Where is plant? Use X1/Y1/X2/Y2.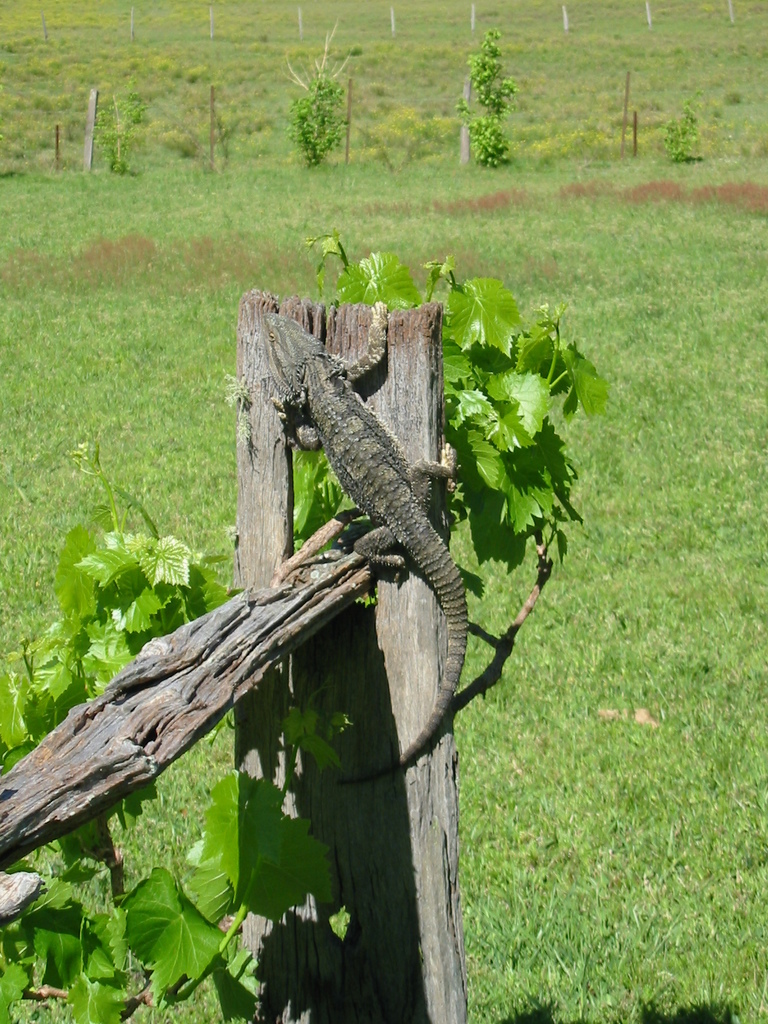
83/80/158/190.
